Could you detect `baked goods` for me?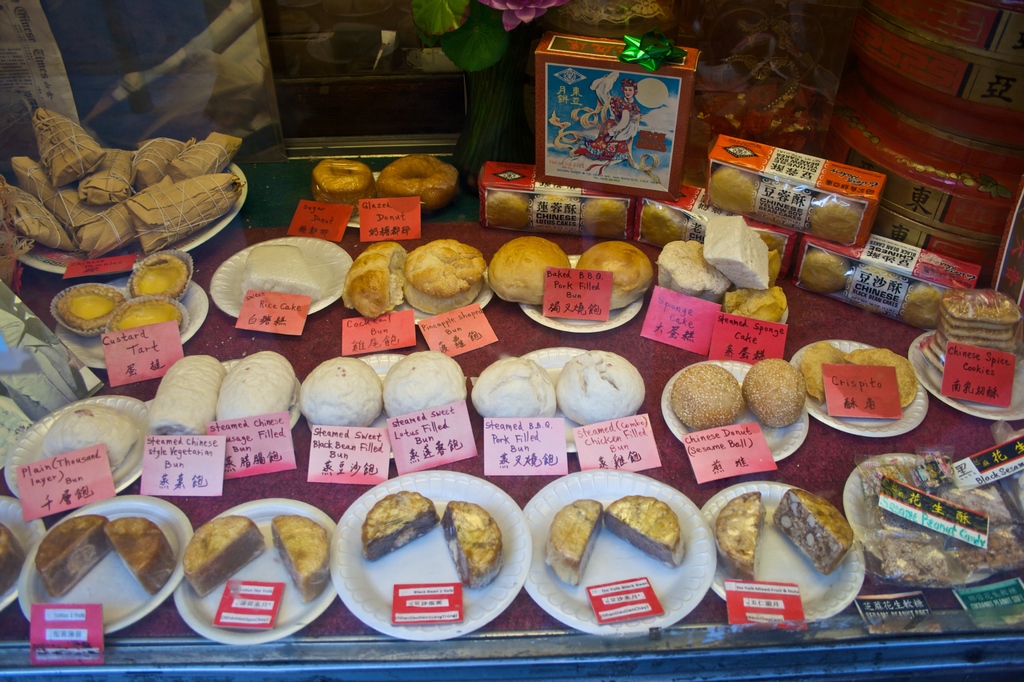
Detection result: left=244, top=247, right=325, bottom=302.
